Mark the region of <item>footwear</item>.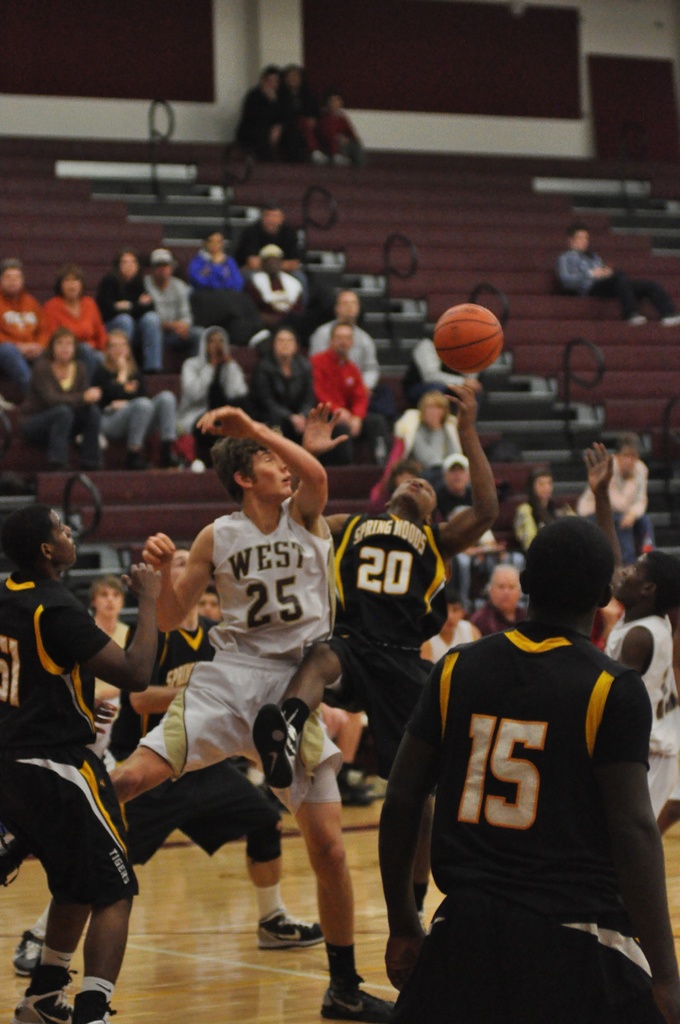
Region: (x1=322, y1=994, x2=392, y2=1022).
